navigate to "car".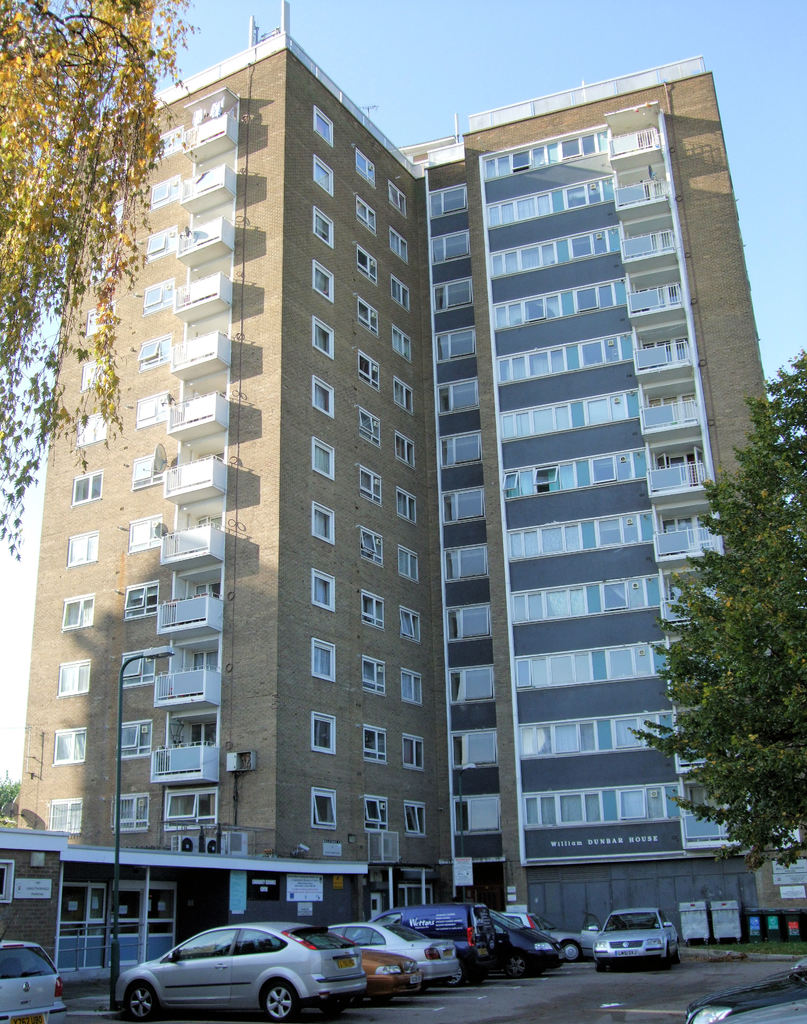
Navigation target: x1=328 y1=922 x2=456 y2=981.
